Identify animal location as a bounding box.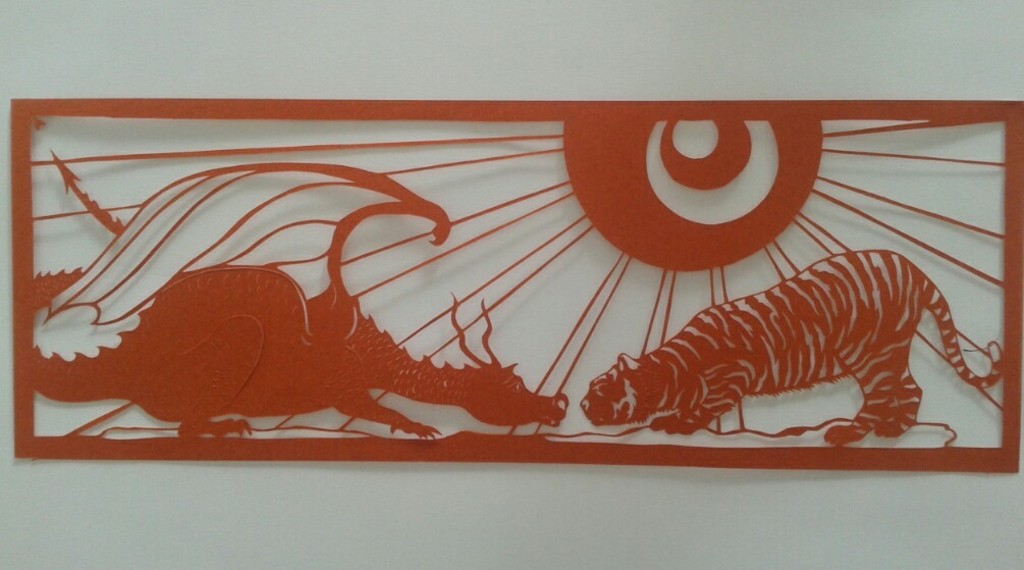
{"x1": 577, "y1": 246, "x2": 1004, "y2": 447}.
